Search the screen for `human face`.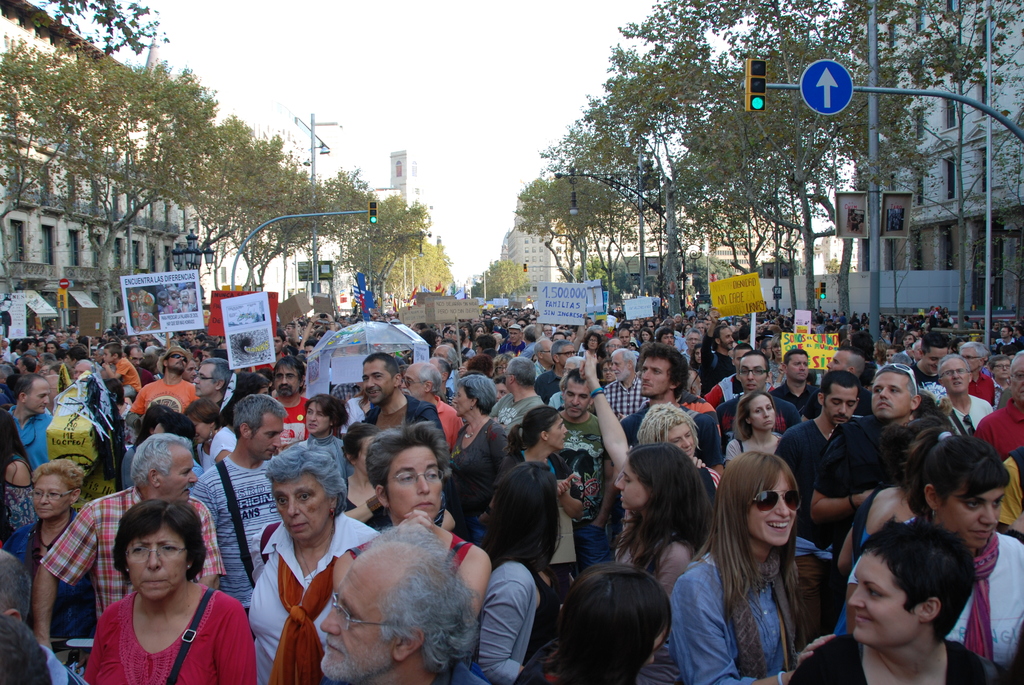
Found at 387, 446, 442, 521.
